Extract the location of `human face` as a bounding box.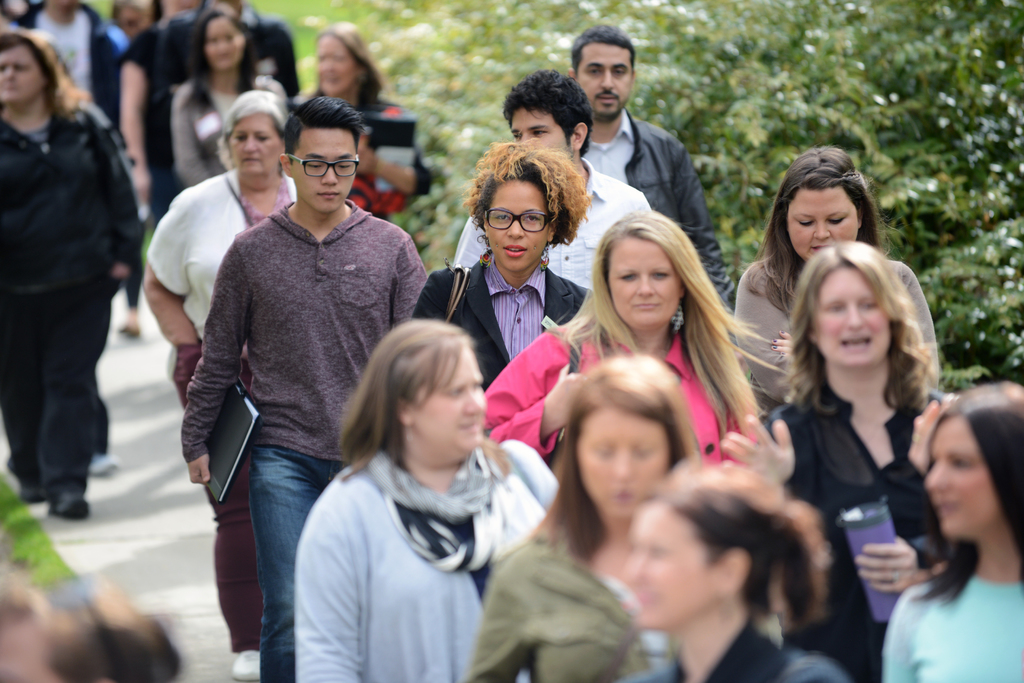
808 271 892 368.
